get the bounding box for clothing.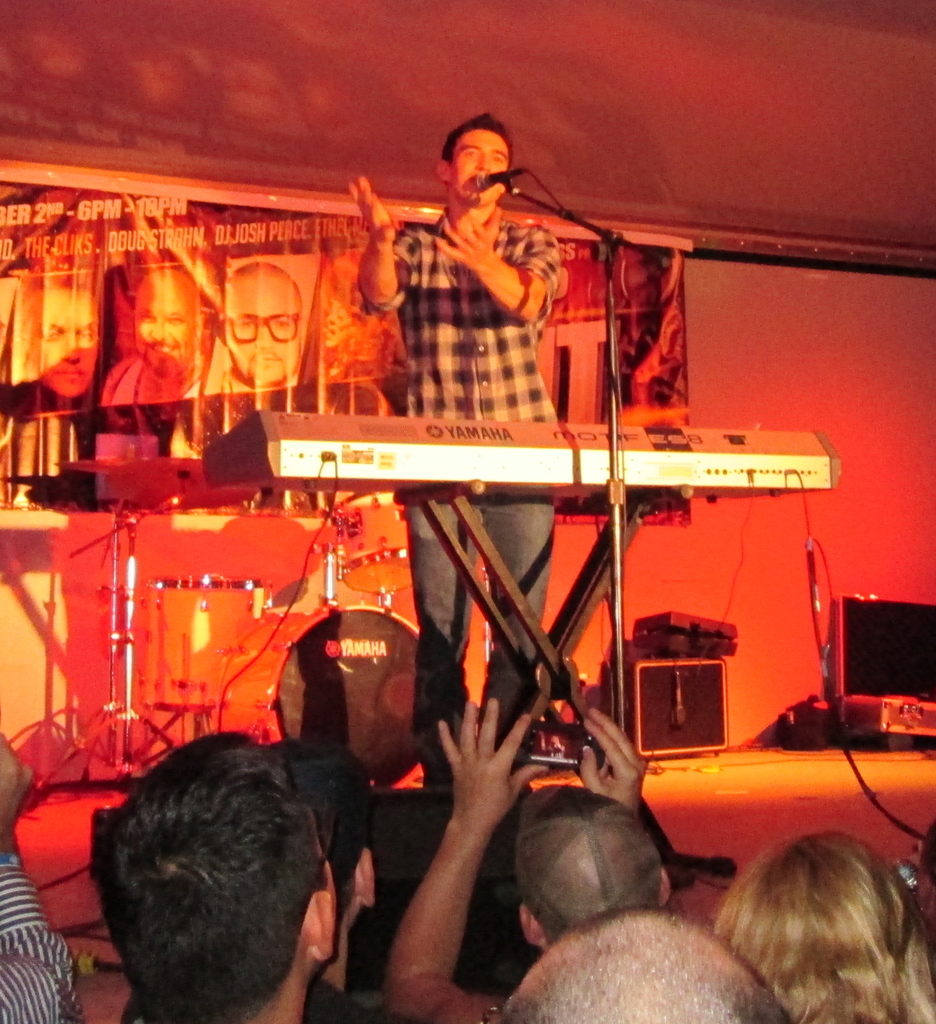
l=0, t=862, r=81, b=1023.
